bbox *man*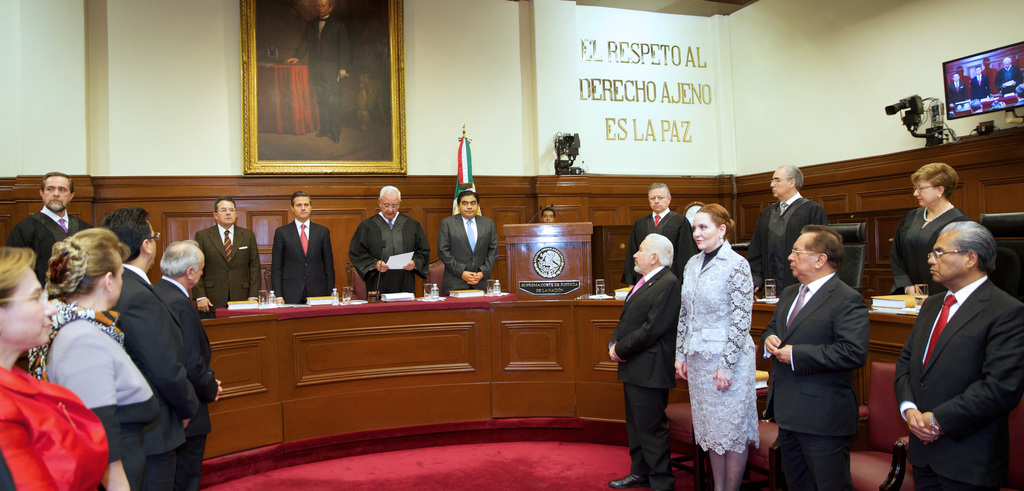
region(748, 164, 825, 298)
